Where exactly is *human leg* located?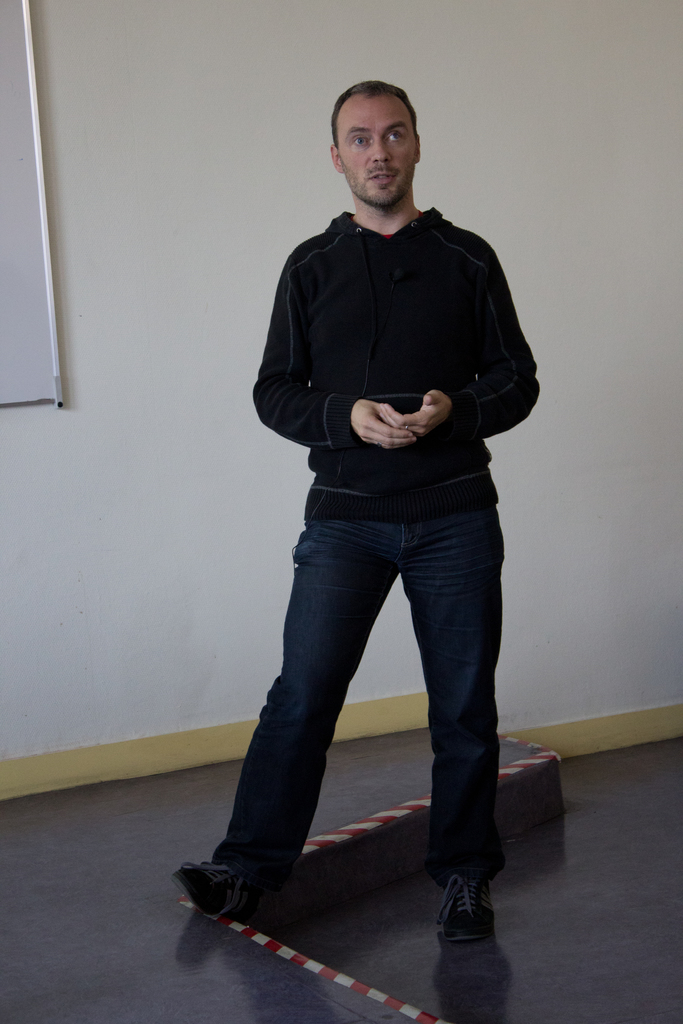
Its bounding box is {"x1": 169, "y1": 445, "x2": 400, "y2": 884}.
